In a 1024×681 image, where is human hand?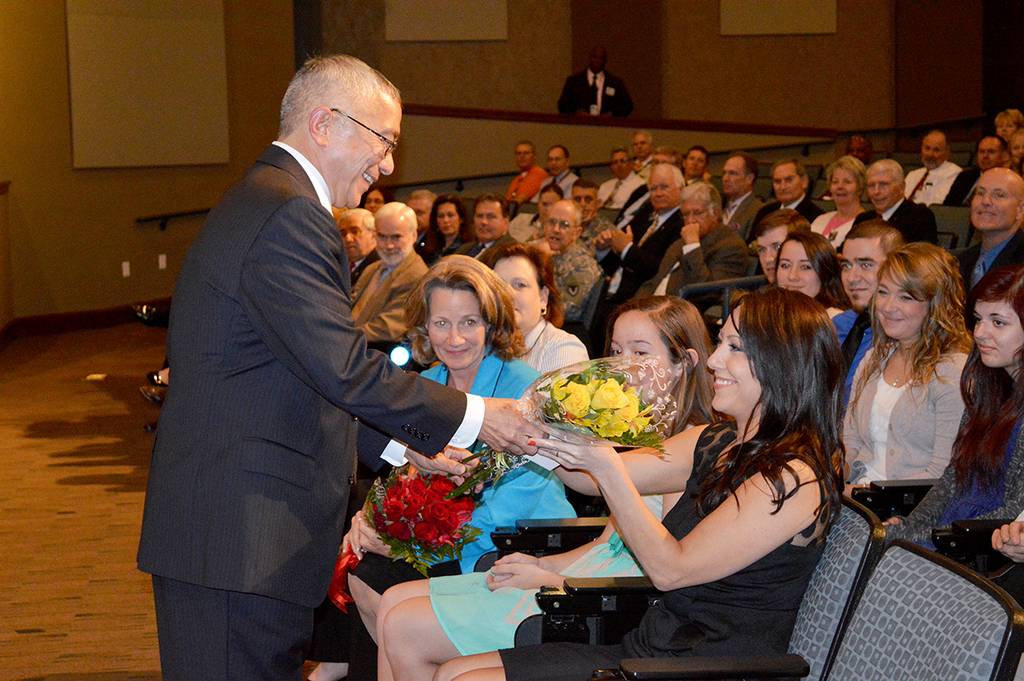
{"left": 990, "top": 523, "right": 1023, "bottom": 554}.
